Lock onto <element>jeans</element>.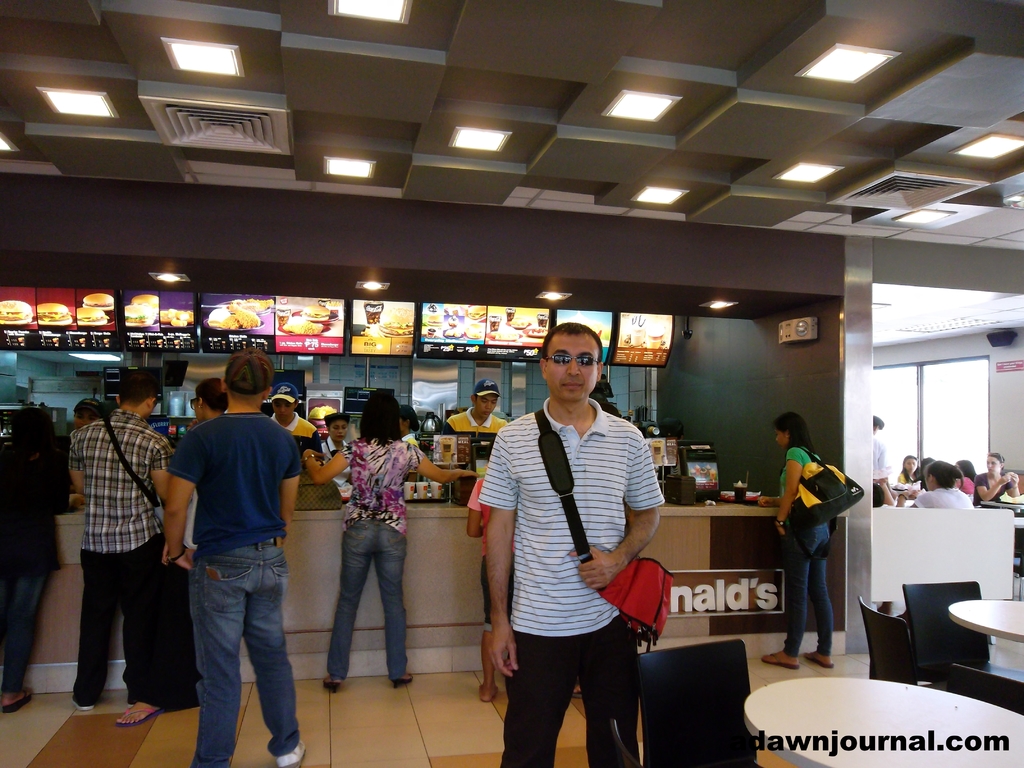
Locked: [0, 566, 52, 695].
